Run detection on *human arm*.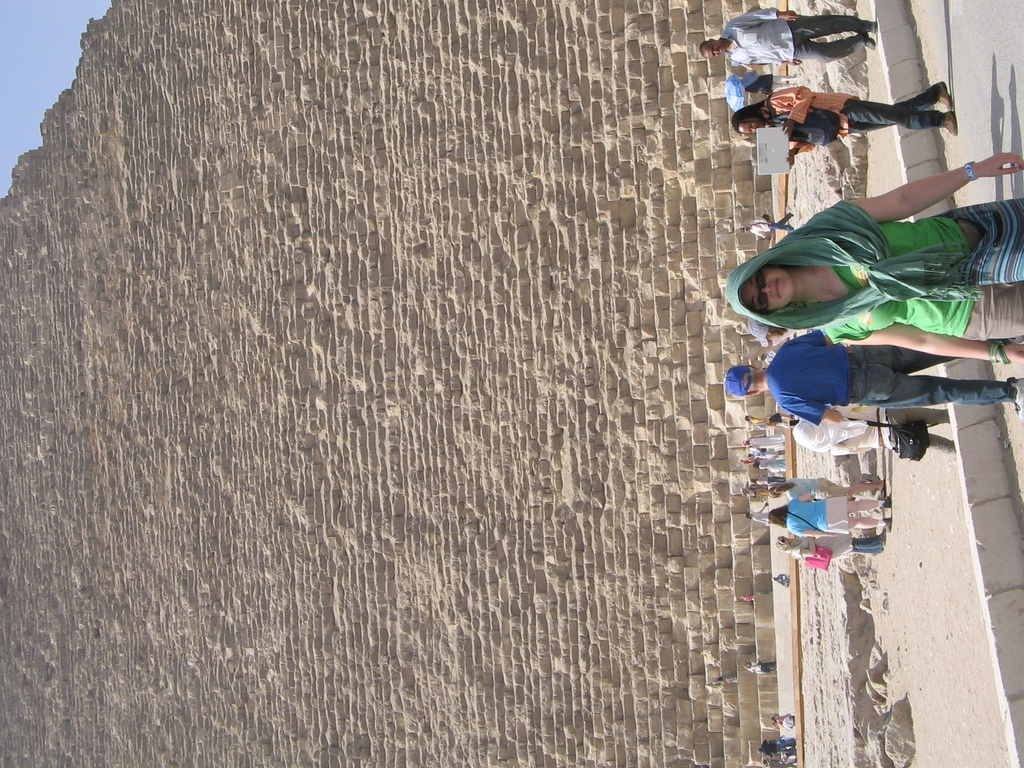
Result: bbox=[782, 403, 849, 424].
